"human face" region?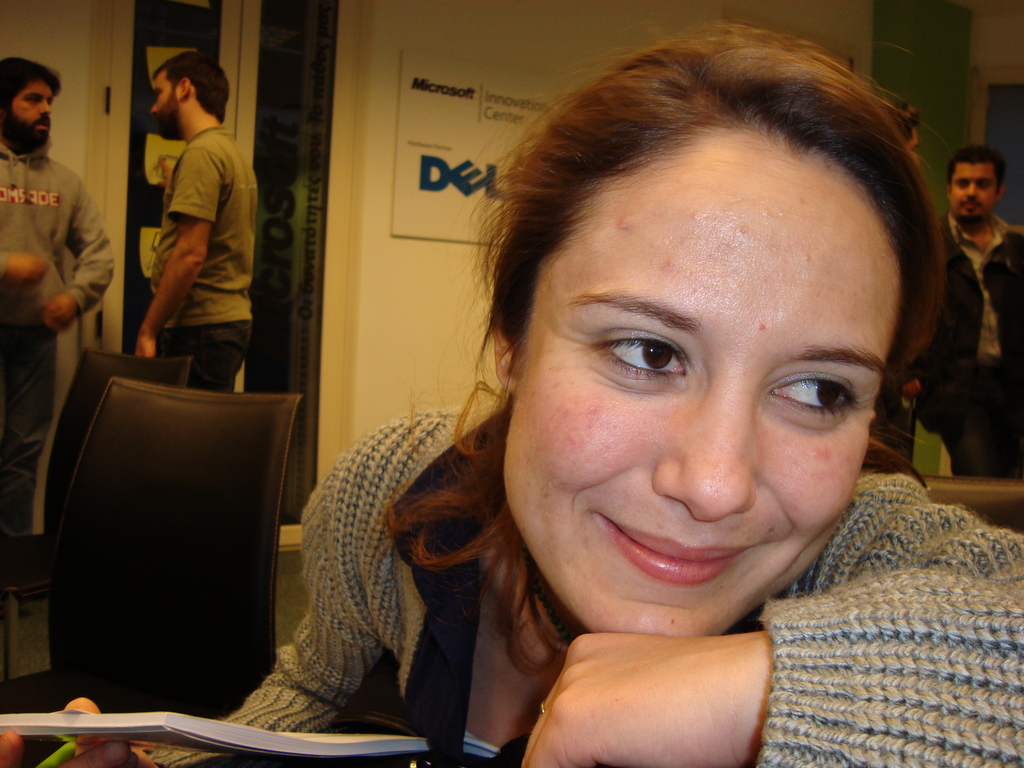
box=[502, 77, 914, 641]
